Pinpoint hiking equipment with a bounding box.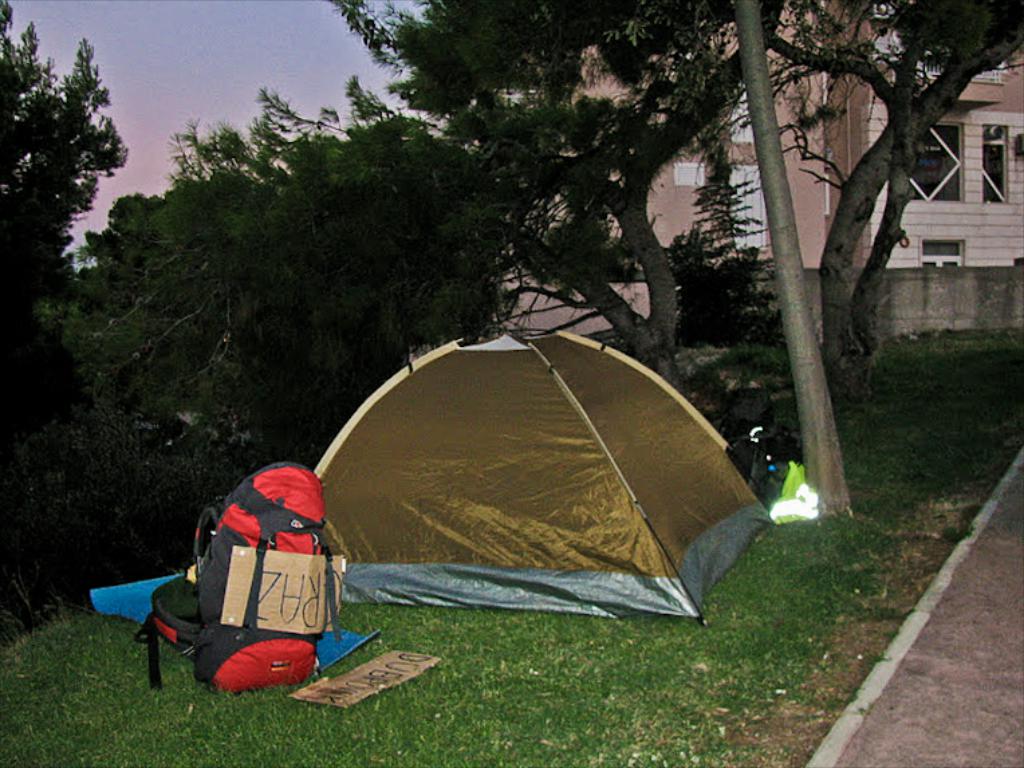
pyautogui.locateOnScreen(134, 454, 346, 697).
